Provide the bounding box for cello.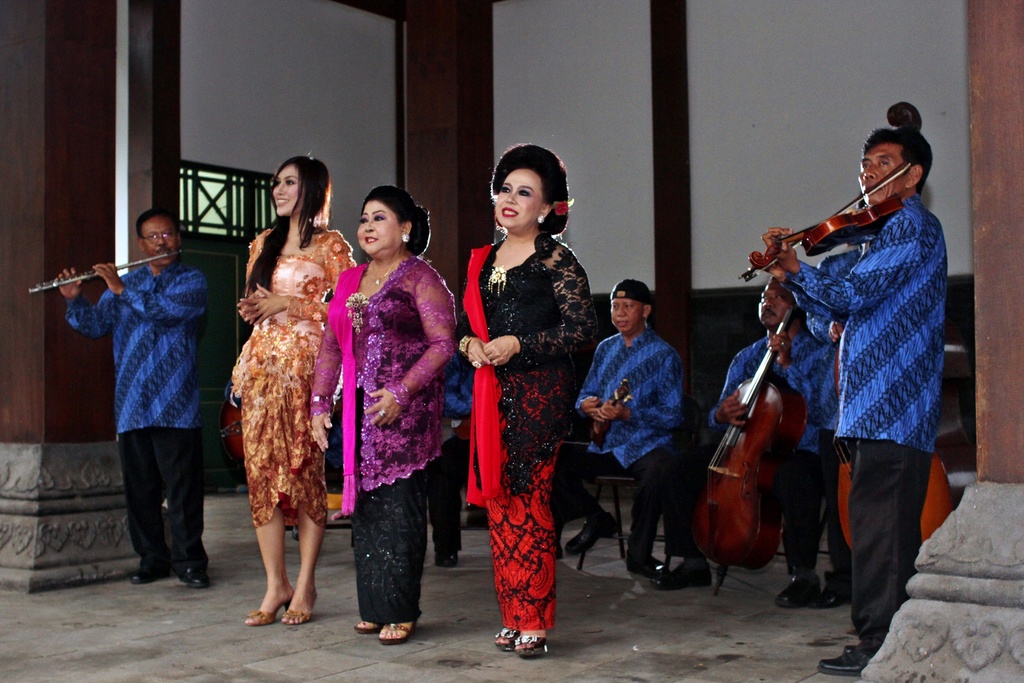
[741, 161, 916, 284].
